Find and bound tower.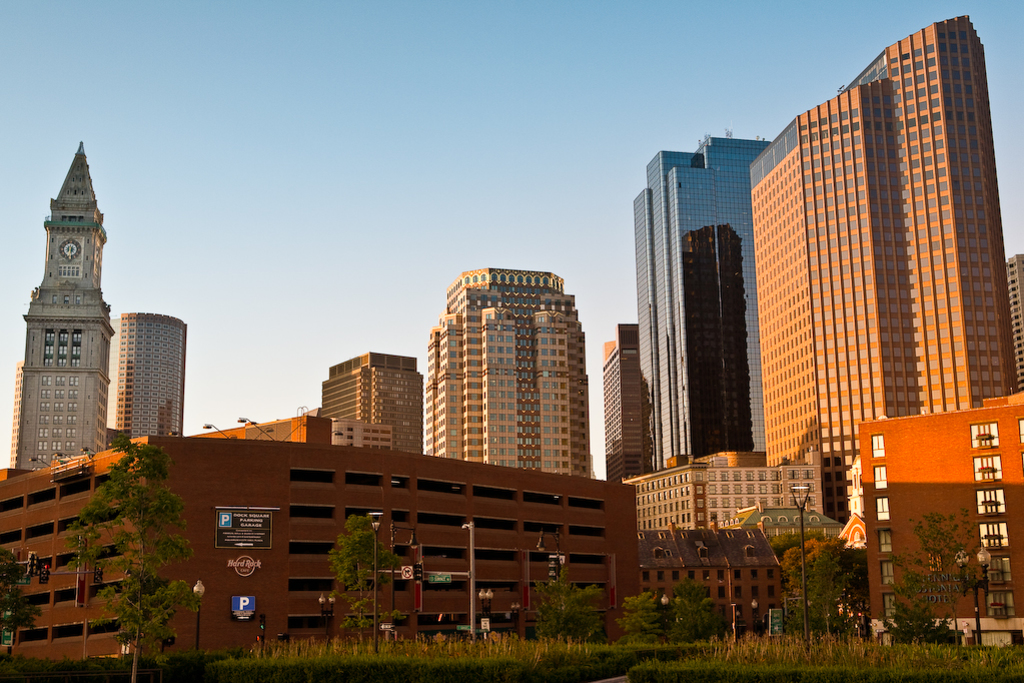
Bound: crop(6, 128, 138, 466).
